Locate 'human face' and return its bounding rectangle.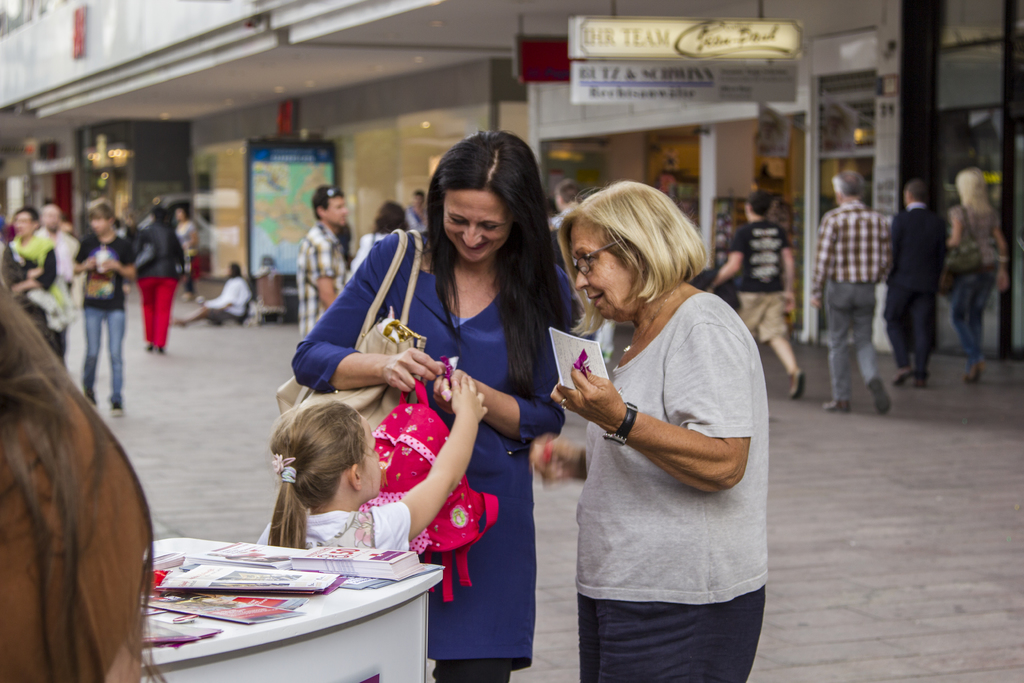
BBox(444, 192, 507, 262).
